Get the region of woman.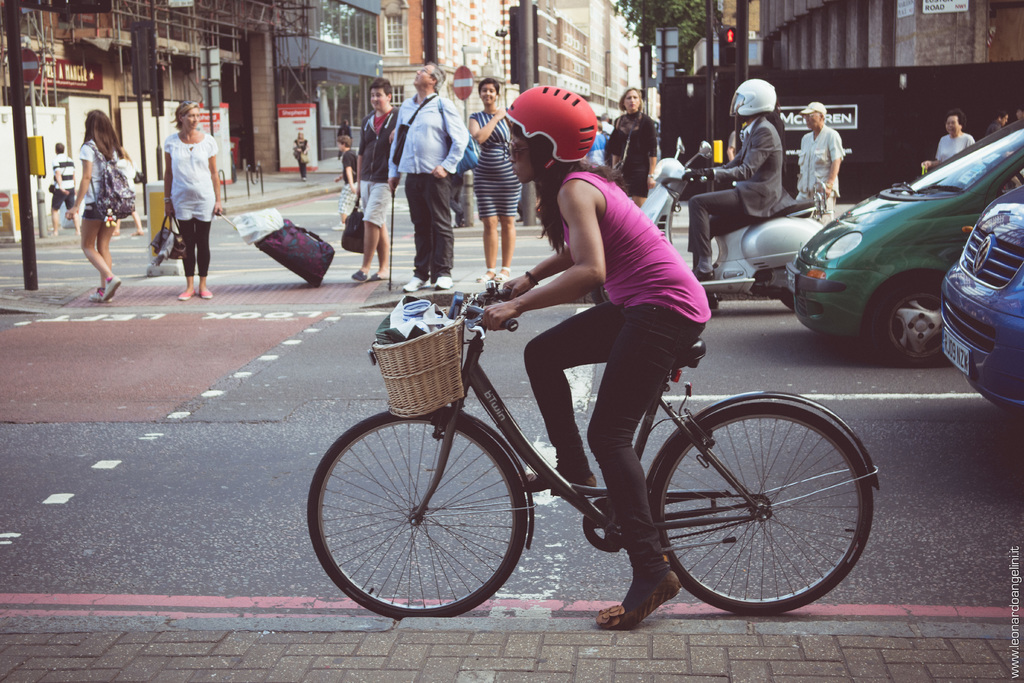
BBox(604, 83, 657, 211).
